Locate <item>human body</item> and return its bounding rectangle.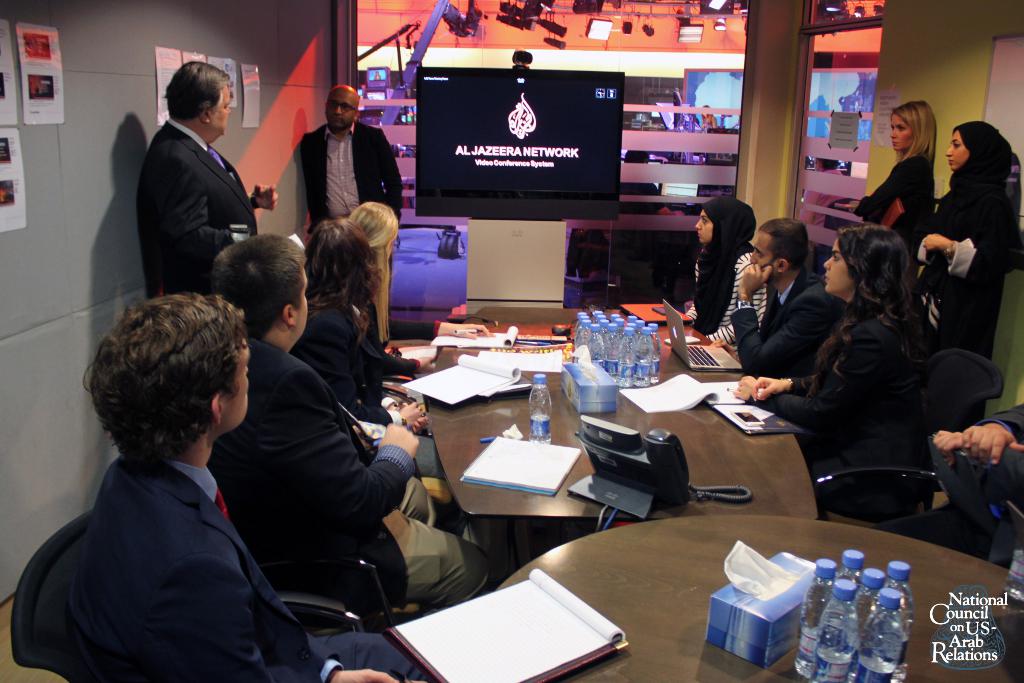
[289, 295, 438, 432].
